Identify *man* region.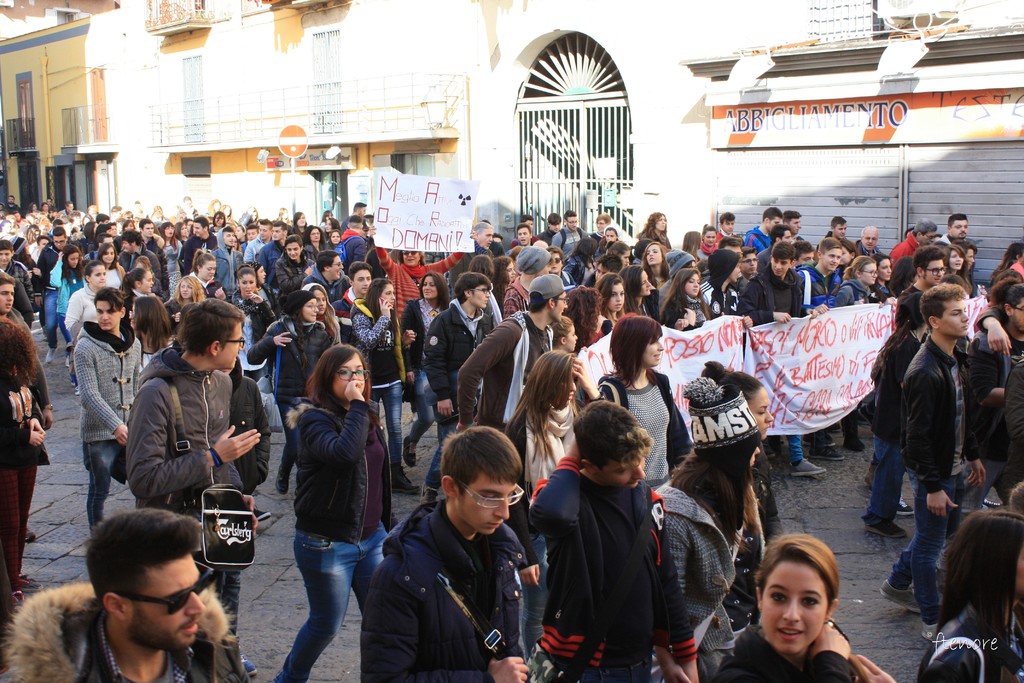
Region: (left=769, top=222, right=797, bottom=251).
